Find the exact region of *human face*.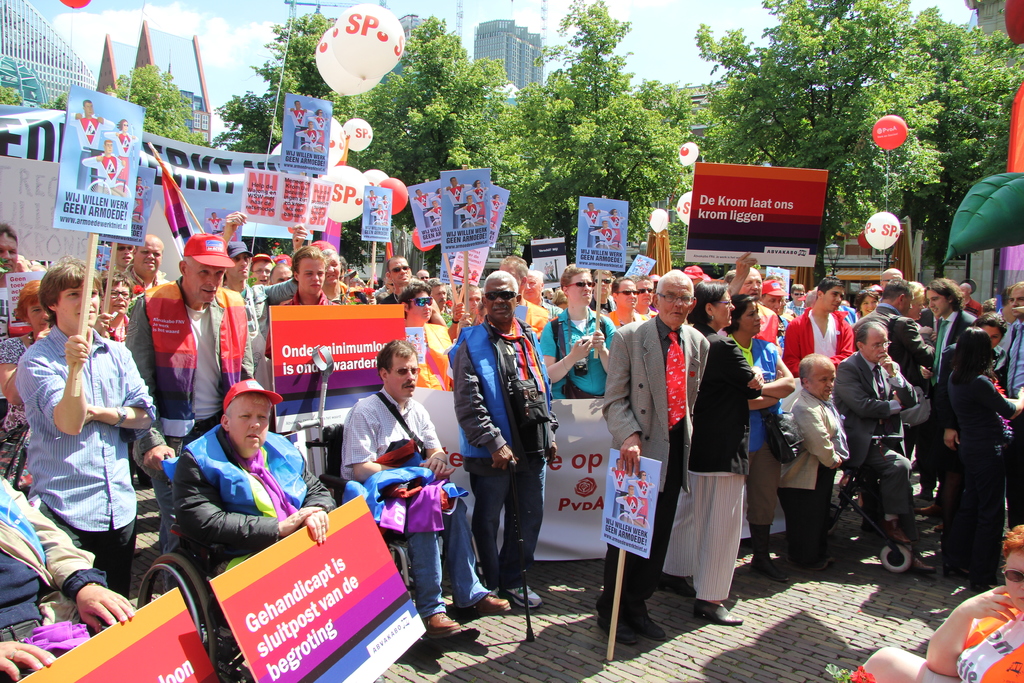
Exact region: box=[60, 279, 100, 334].
